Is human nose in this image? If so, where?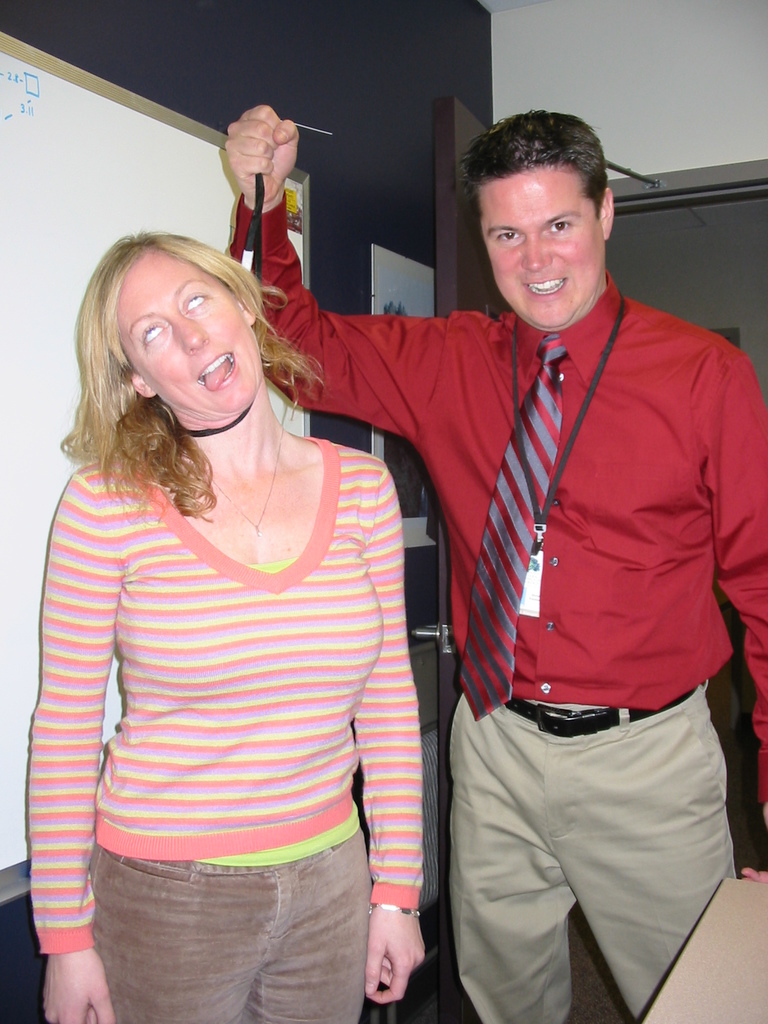
Yes, at x1=513, y1=227, x2=558, y2=274.
